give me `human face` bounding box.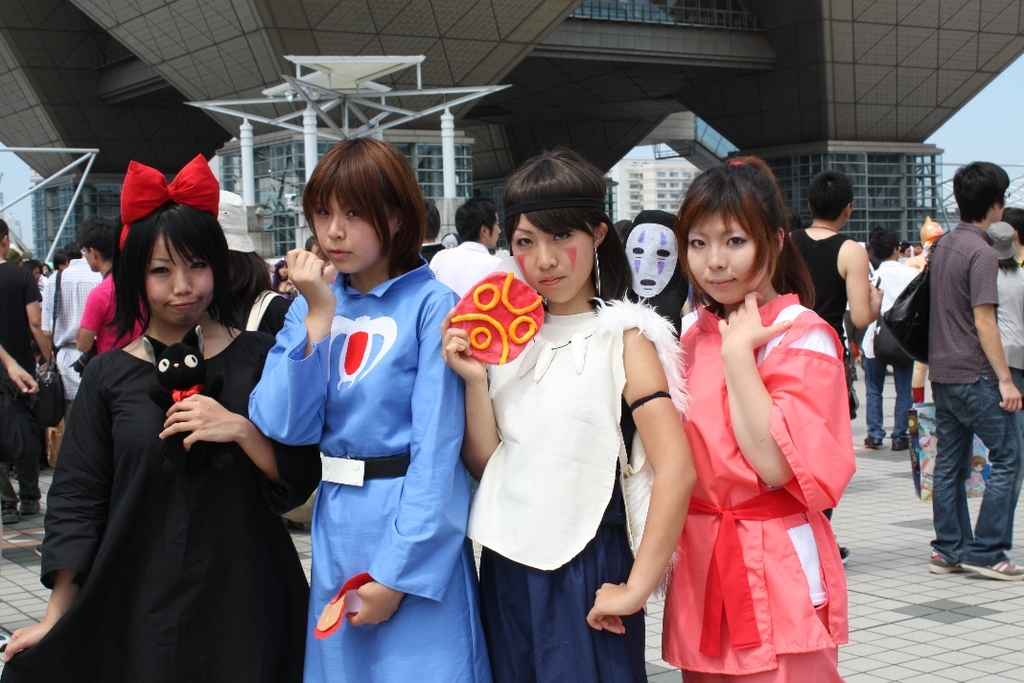
detection(144, 232, 221, 335).
